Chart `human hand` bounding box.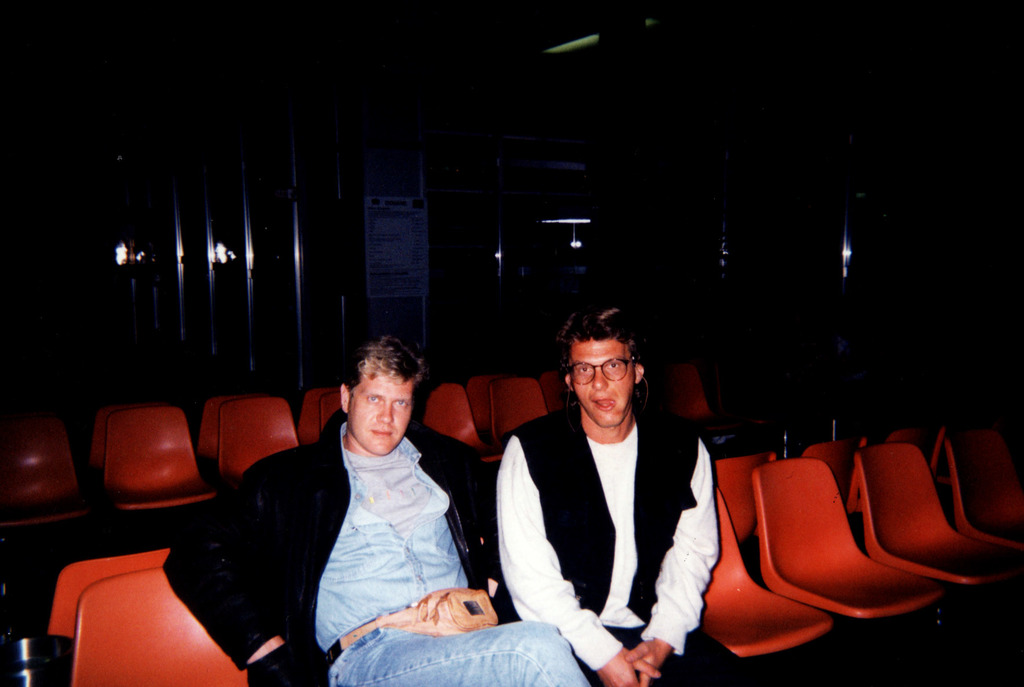
Charted: [623,640,665,686].
